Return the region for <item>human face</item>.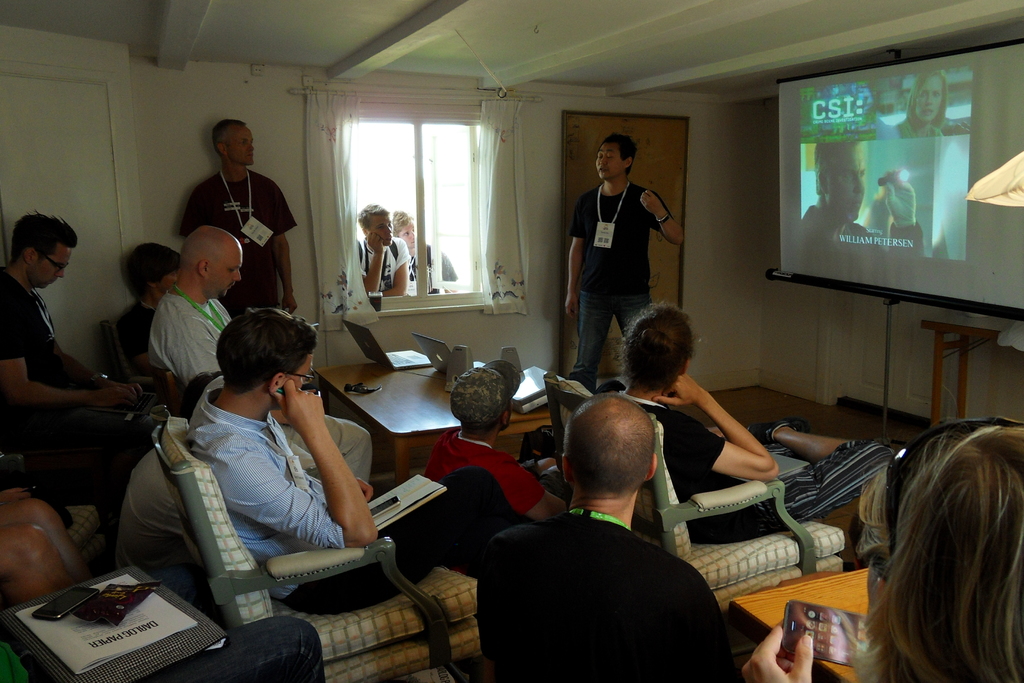
[368,213,394,244].
